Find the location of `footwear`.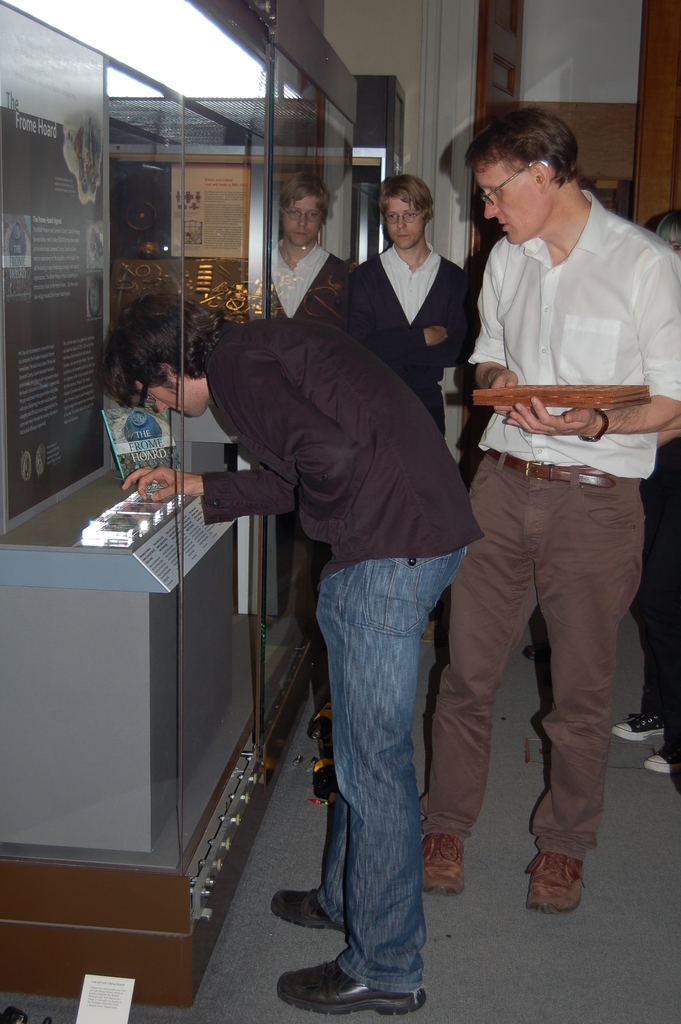
Location: x1=526, y1=846, x2=591, y2=916.
